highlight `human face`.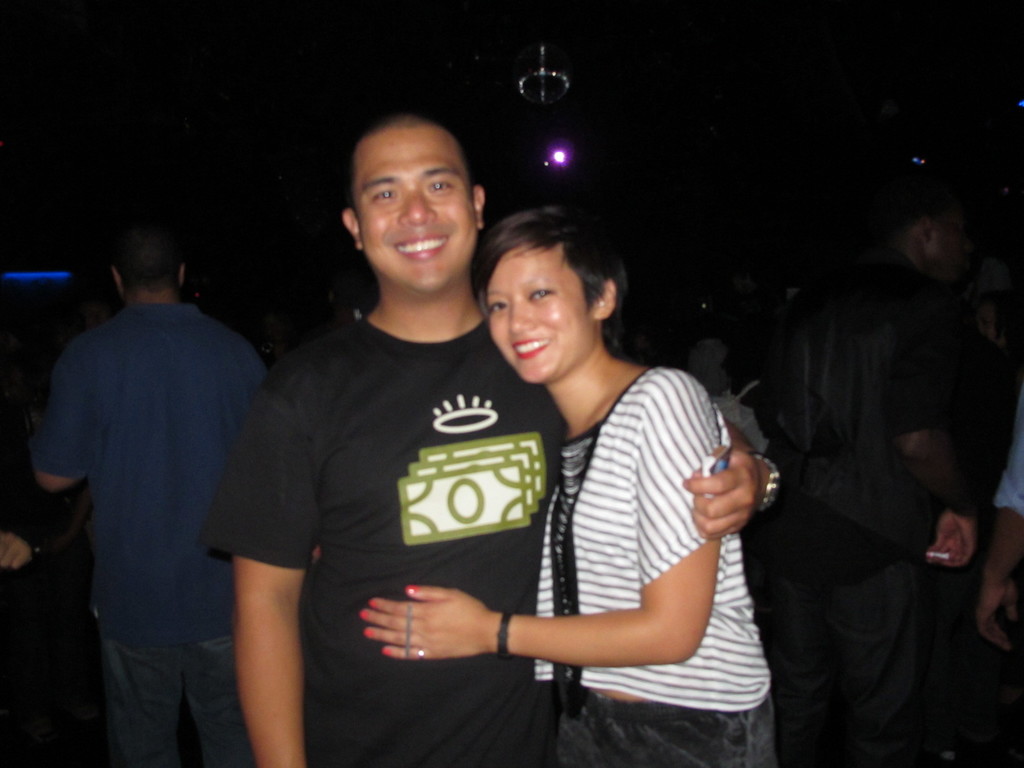
Highlighted region: (351, 131, 477, 288).
